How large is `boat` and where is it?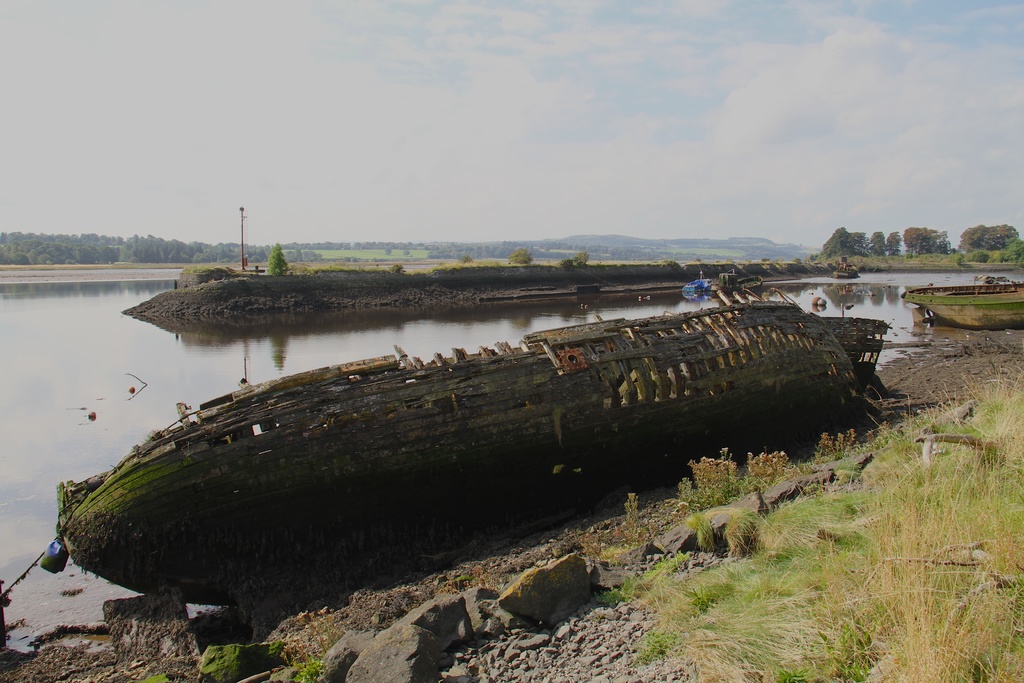
Bounding box: region(707, 264, 762, 299).
